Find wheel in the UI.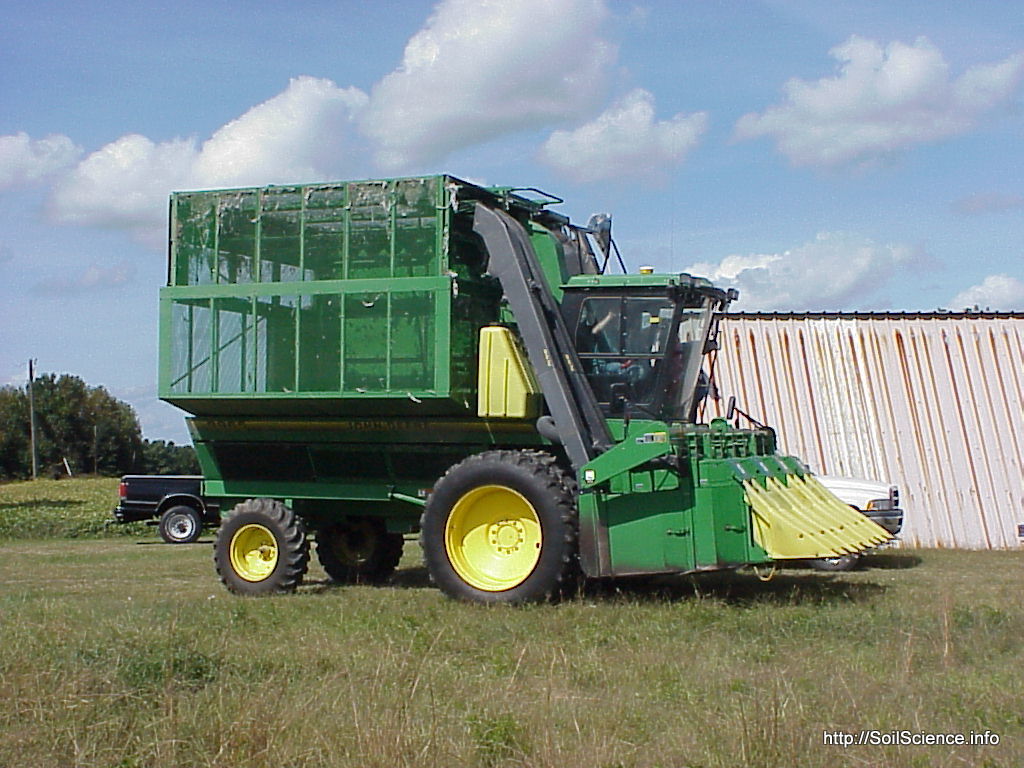
UI element at select_region(416, 452, 577, 607).
